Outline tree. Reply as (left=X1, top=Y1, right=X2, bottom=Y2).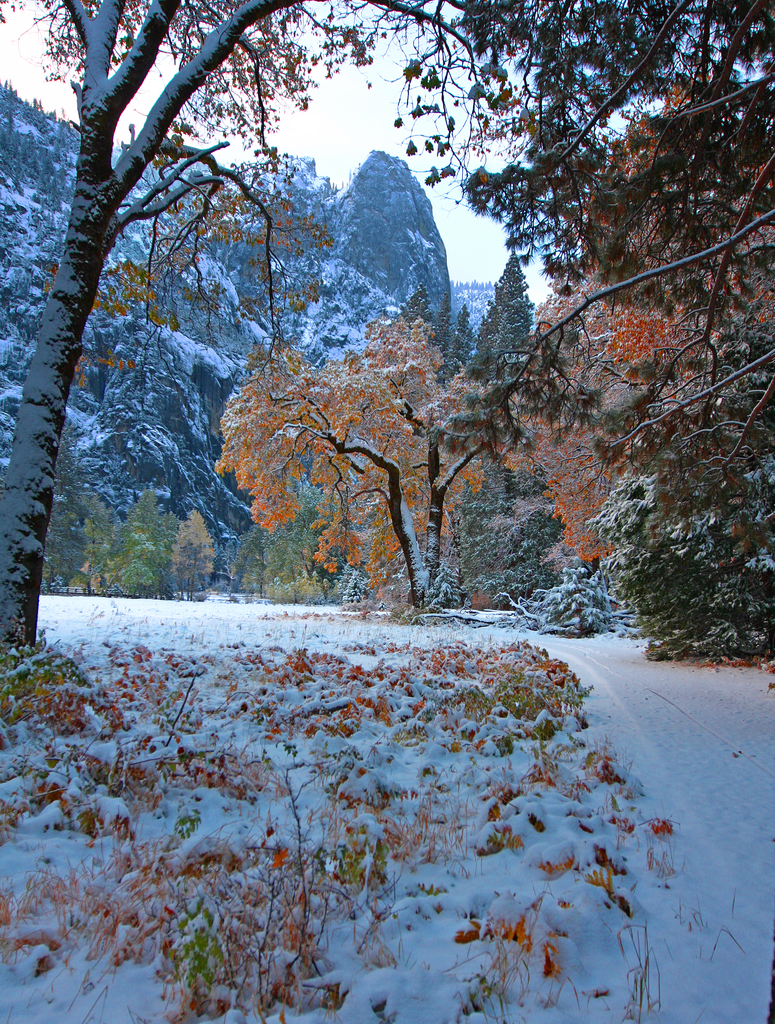
(left=0, top=0, right=511, bottom=655).
